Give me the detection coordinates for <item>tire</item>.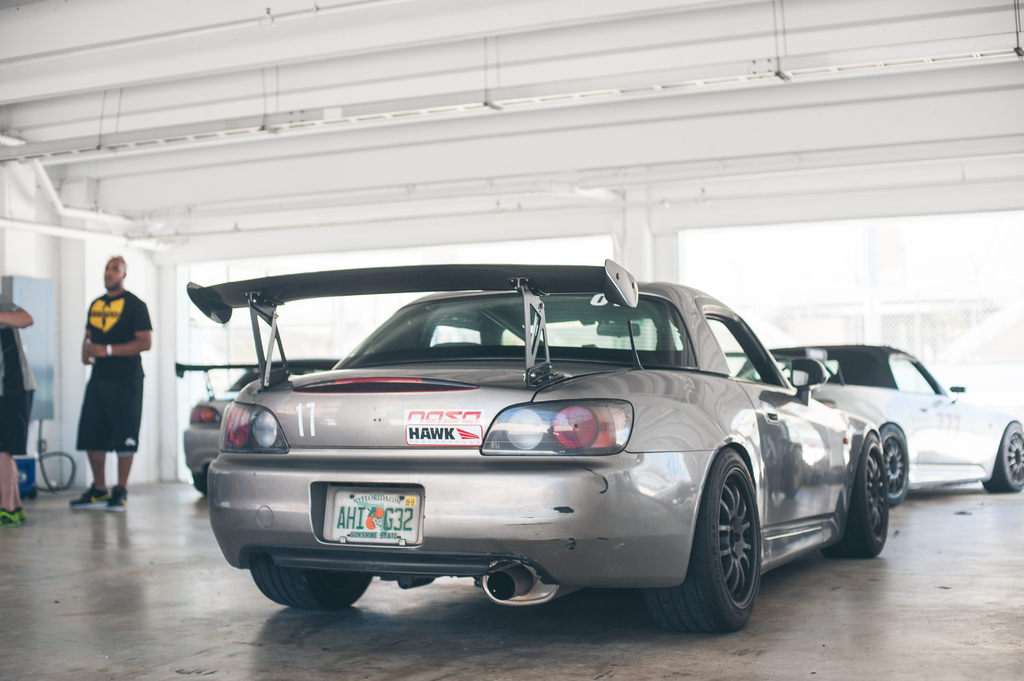
[left=878, top=424, right=911, bottom=506].
